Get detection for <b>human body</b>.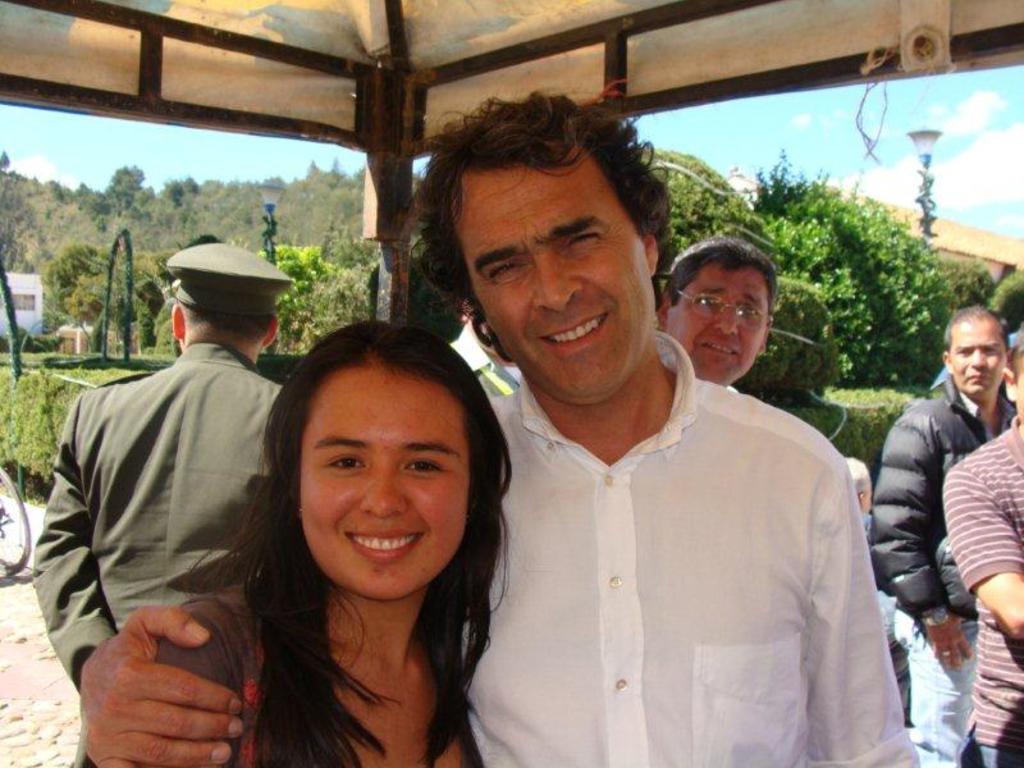
Detection: {"x1": 81, "y1": 328, "x2": 923, "y2": 767}.
